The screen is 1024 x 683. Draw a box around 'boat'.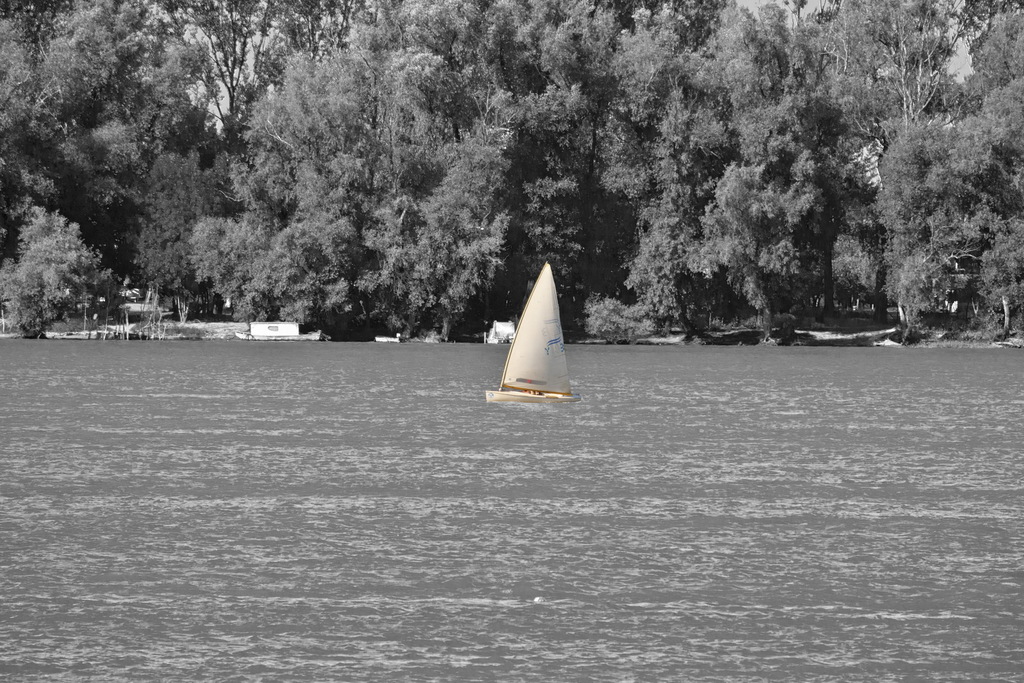
(234, 318, 323, 343).
